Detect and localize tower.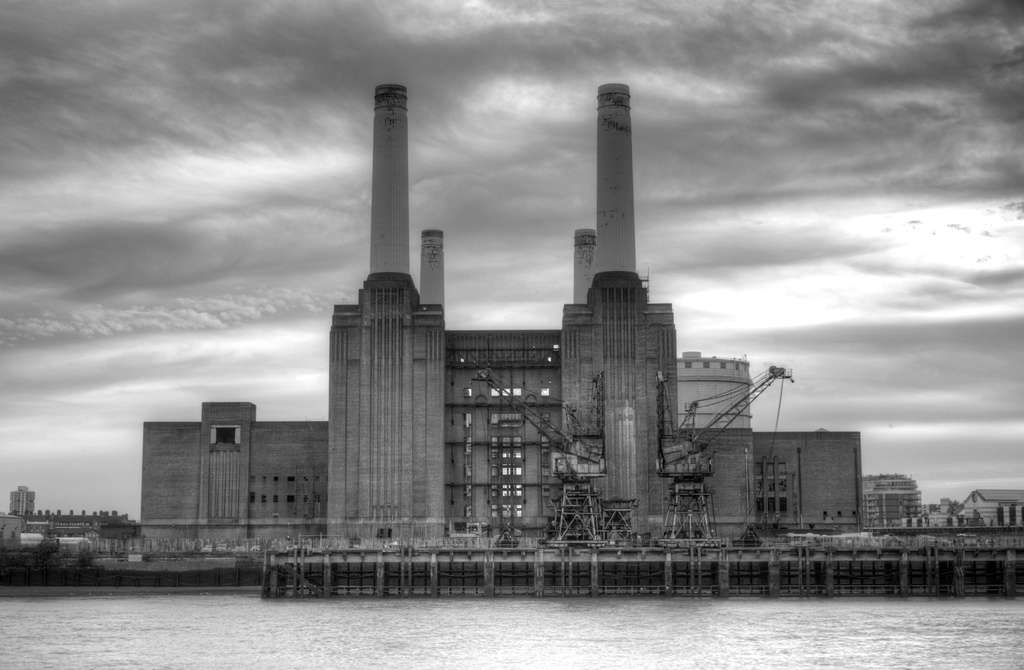
Localized at 328,73,447,536.
